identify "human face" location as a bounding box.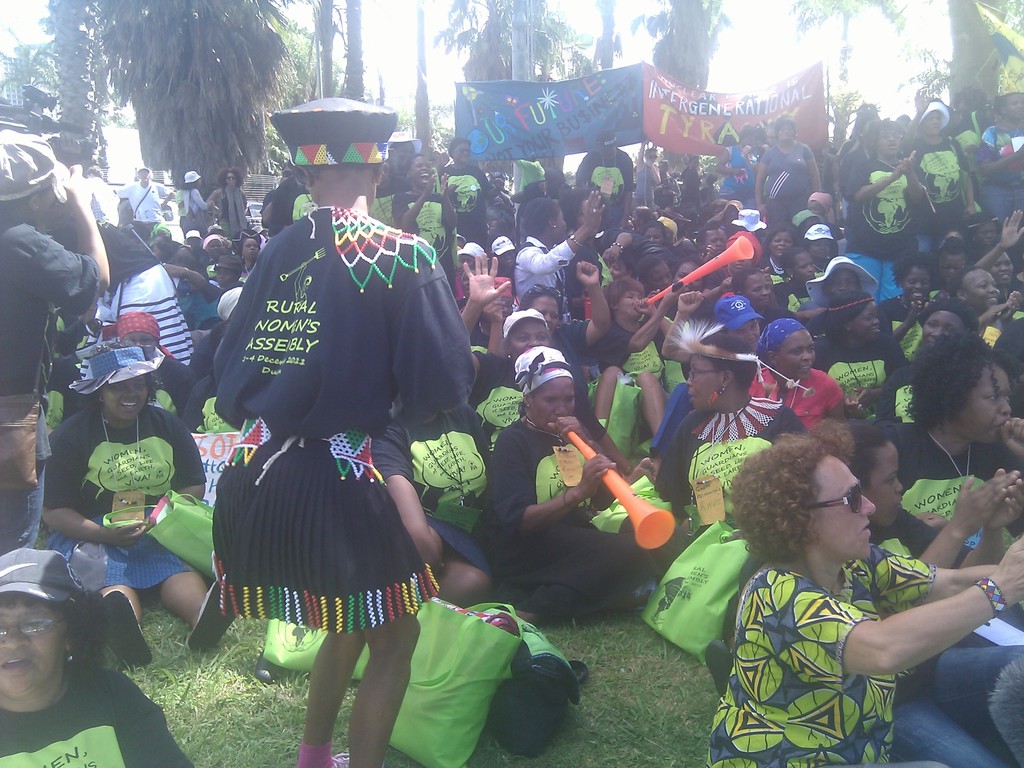
[947, 372, 1014, 442].
